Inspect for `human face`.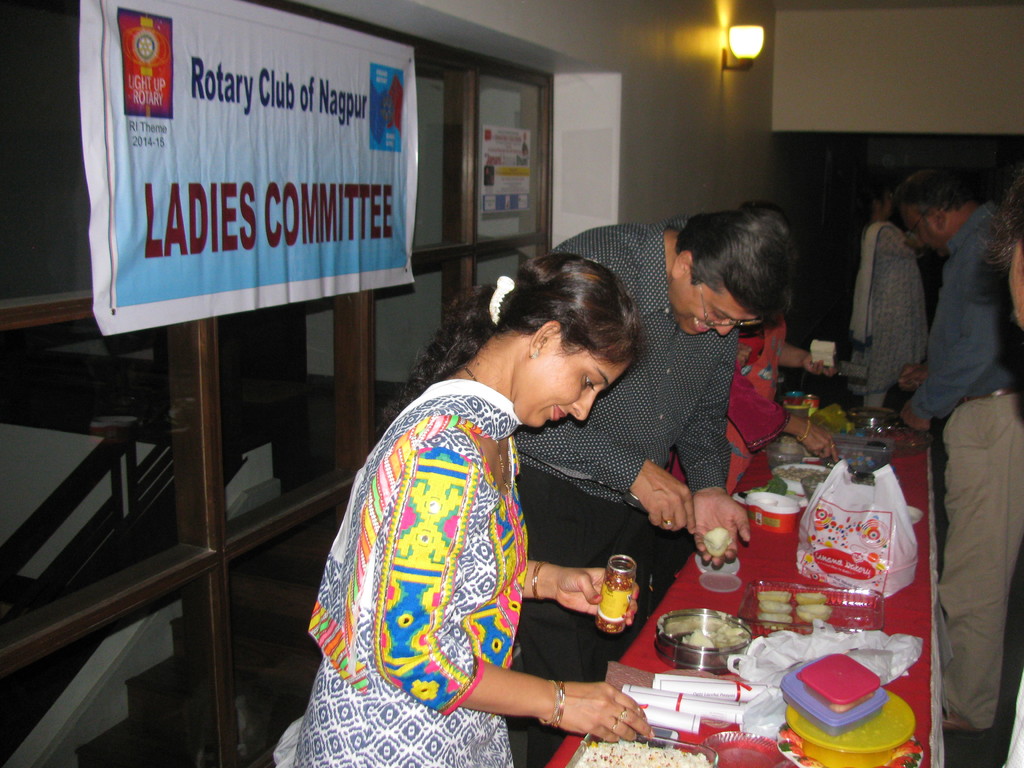
Inspection: (676,278,755,337).
